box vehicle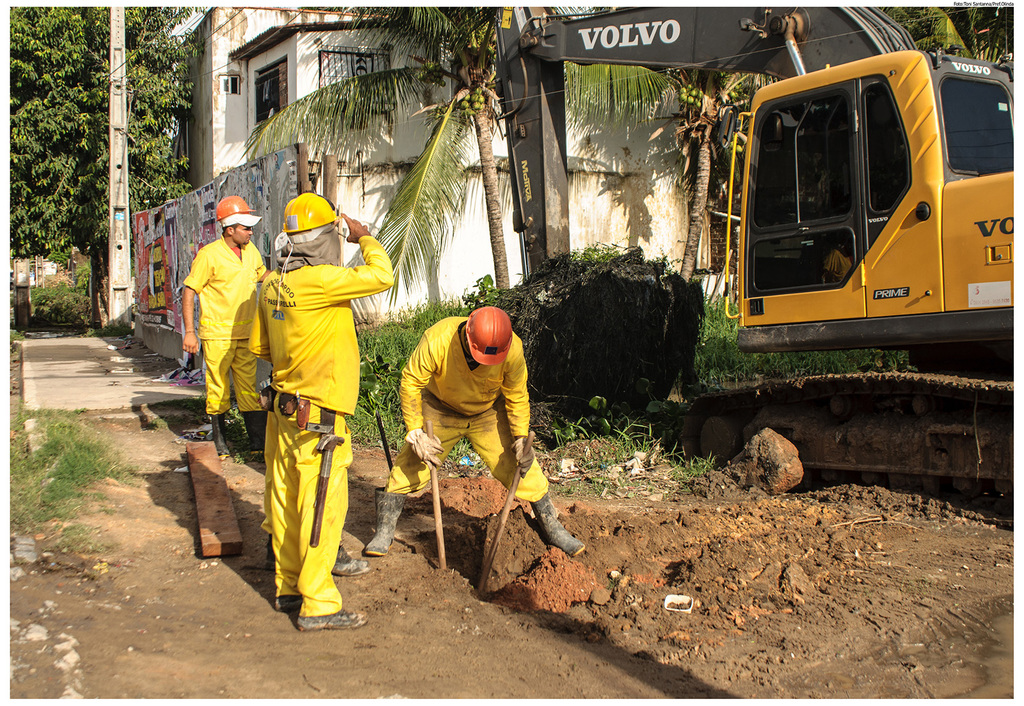
493, 5, 1016, 492
